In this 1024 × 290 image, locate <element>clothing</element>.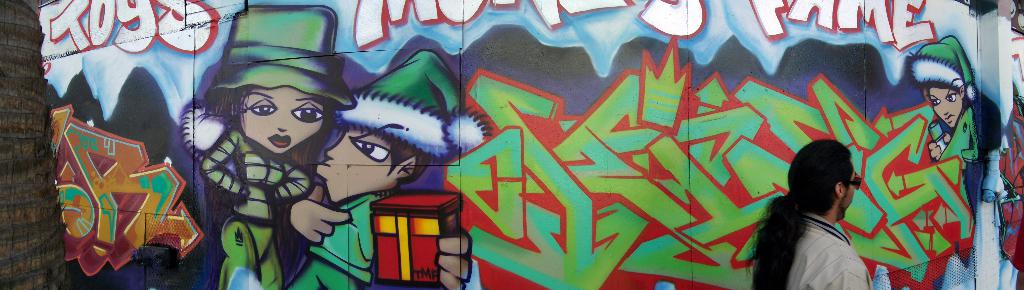
Bounding box: 197 124 302 274.
